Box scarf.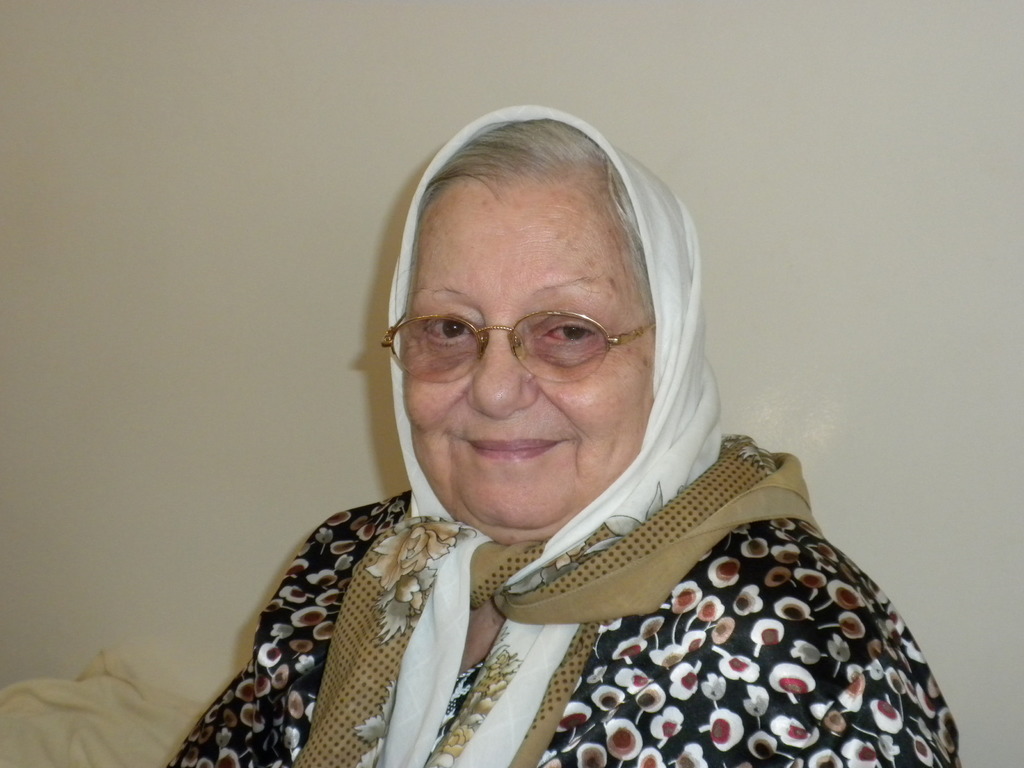
293:102:820:767.
